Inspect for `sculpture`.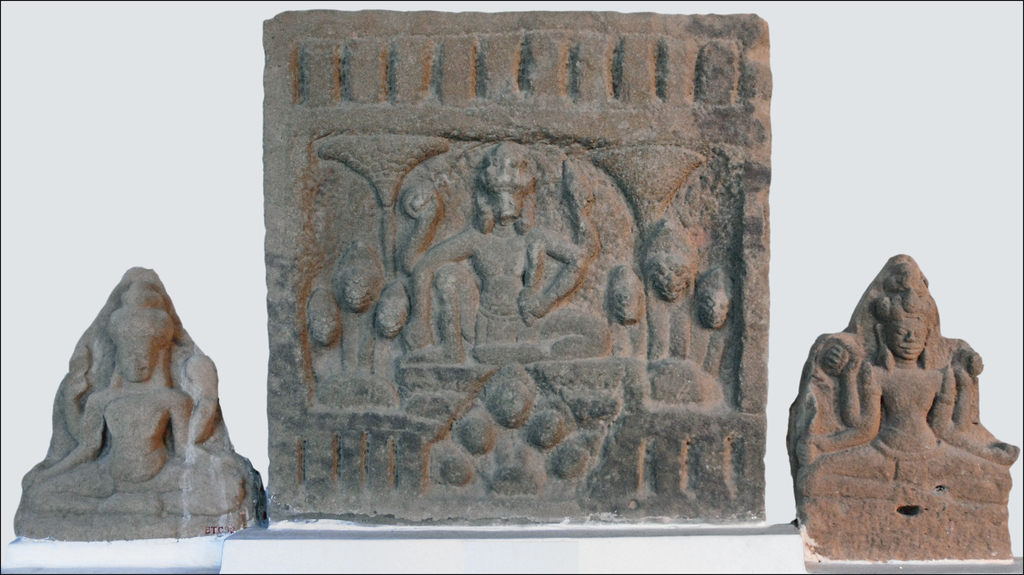
Inspection: left=401, top=140, right=607, bottom=361.
